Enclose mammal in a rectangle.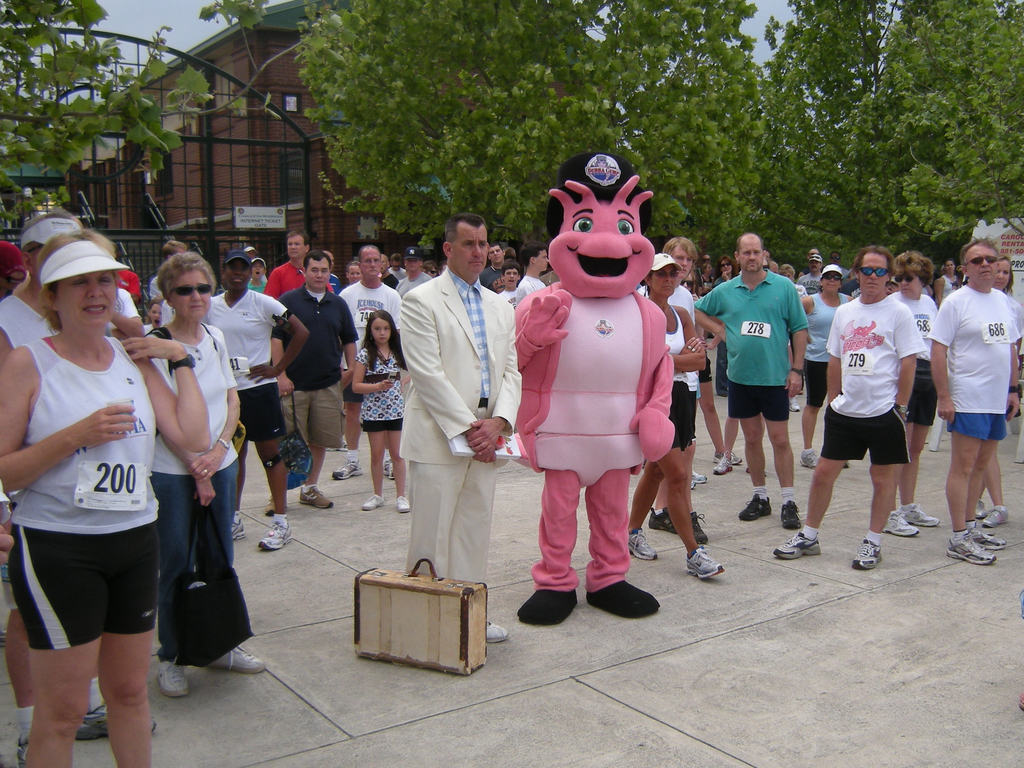
detection(772, 247, 918, 575).
